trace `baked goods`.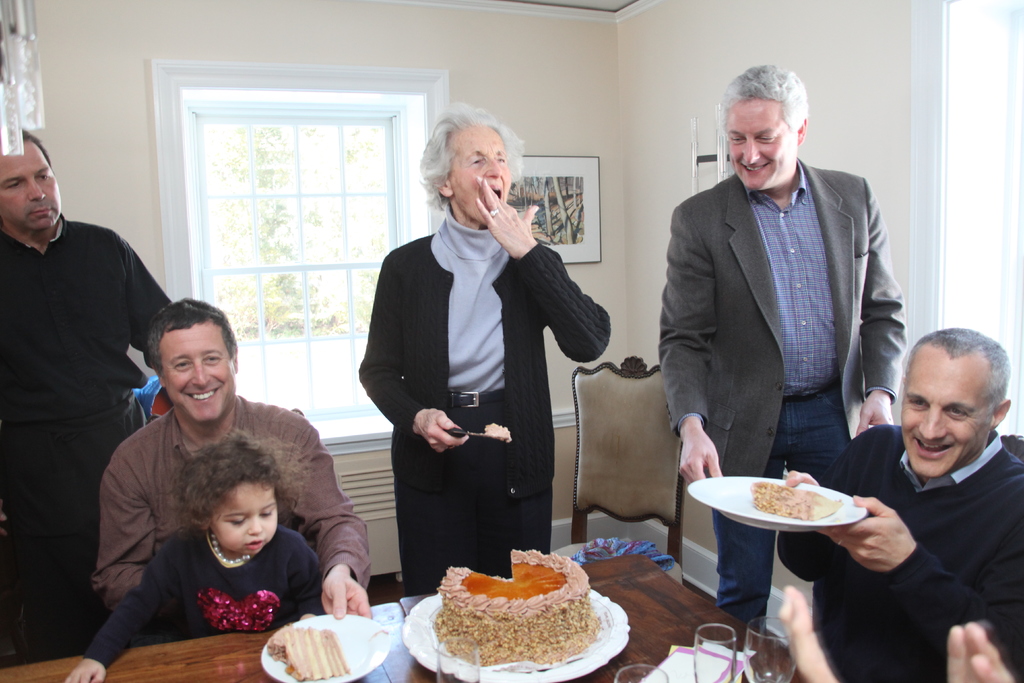
Traced to box=[431, 543, 596, 671].
